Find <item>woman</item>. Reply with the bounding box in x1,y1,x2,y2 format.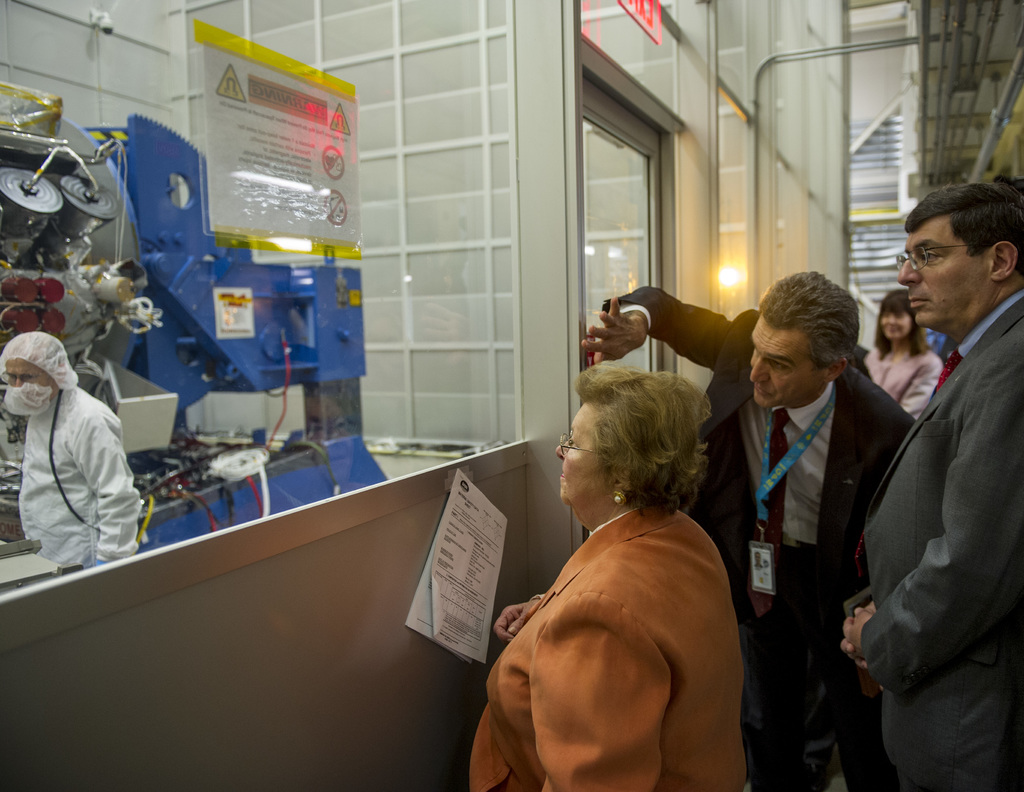
476,346,765,786.
